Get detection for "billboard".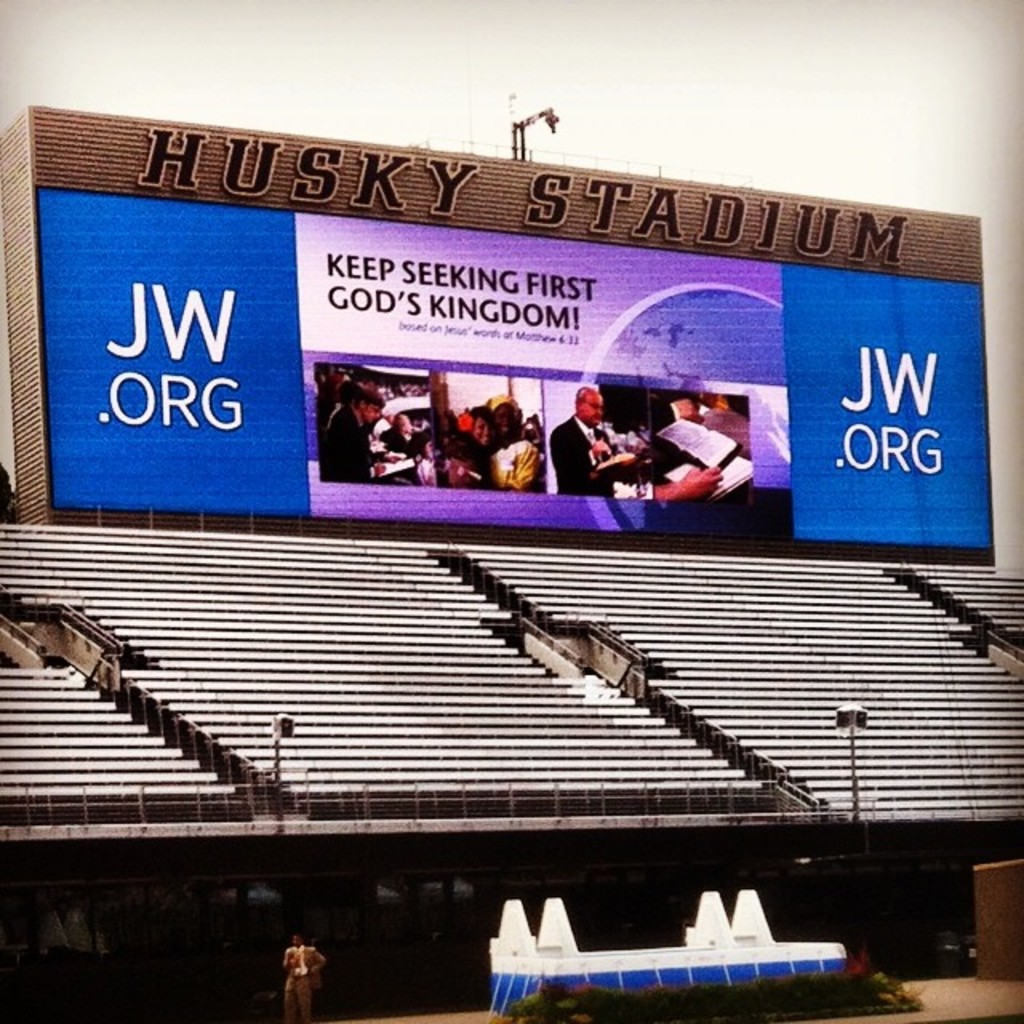
Detection: [left=38, top=101, right=981, bottom=586].
